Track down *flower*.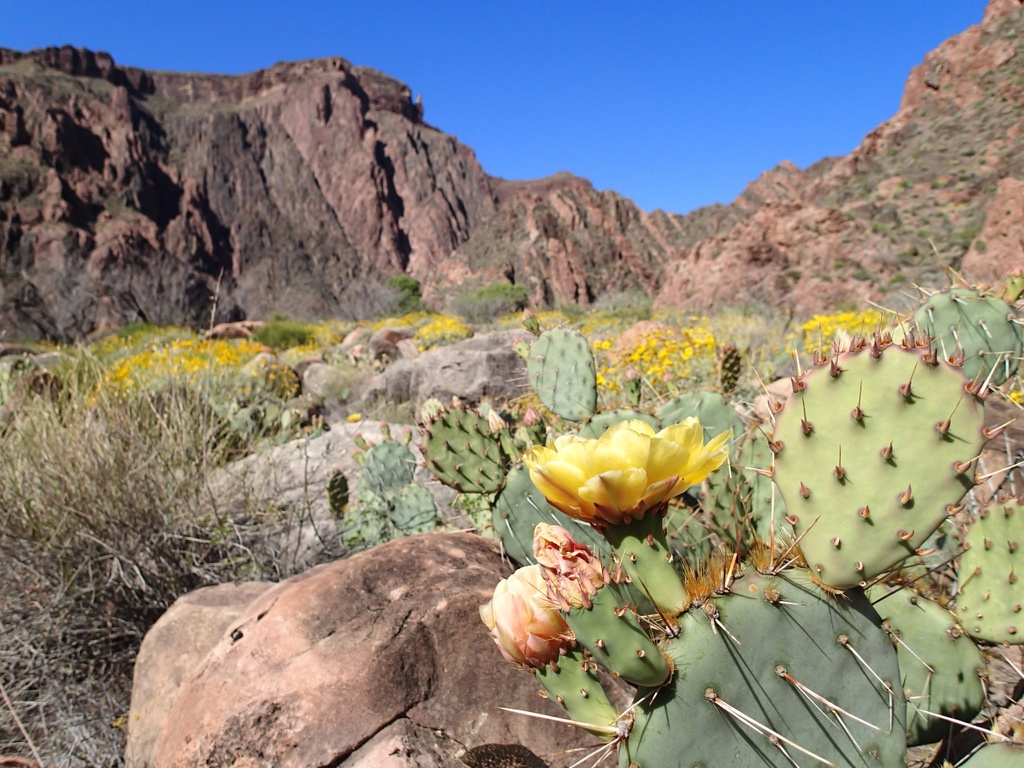
Tracked to (left=477, top=559, right=572, bottom=668).
